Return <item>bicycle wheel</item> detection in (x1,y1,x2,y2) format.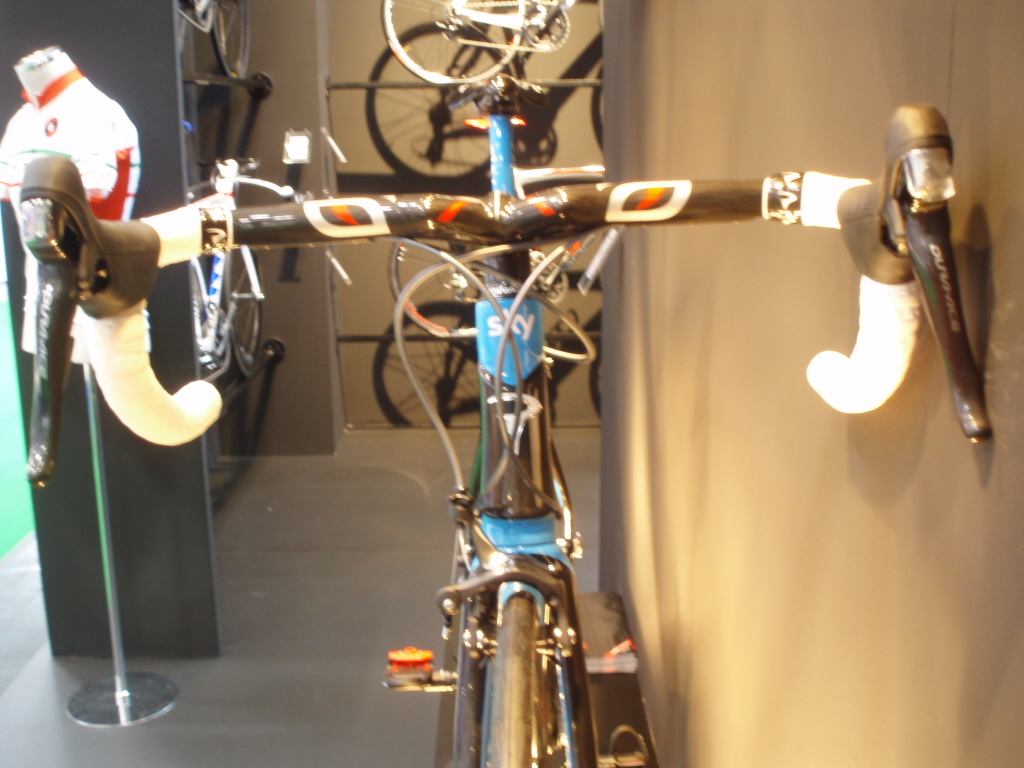
(476,588,546,767).
